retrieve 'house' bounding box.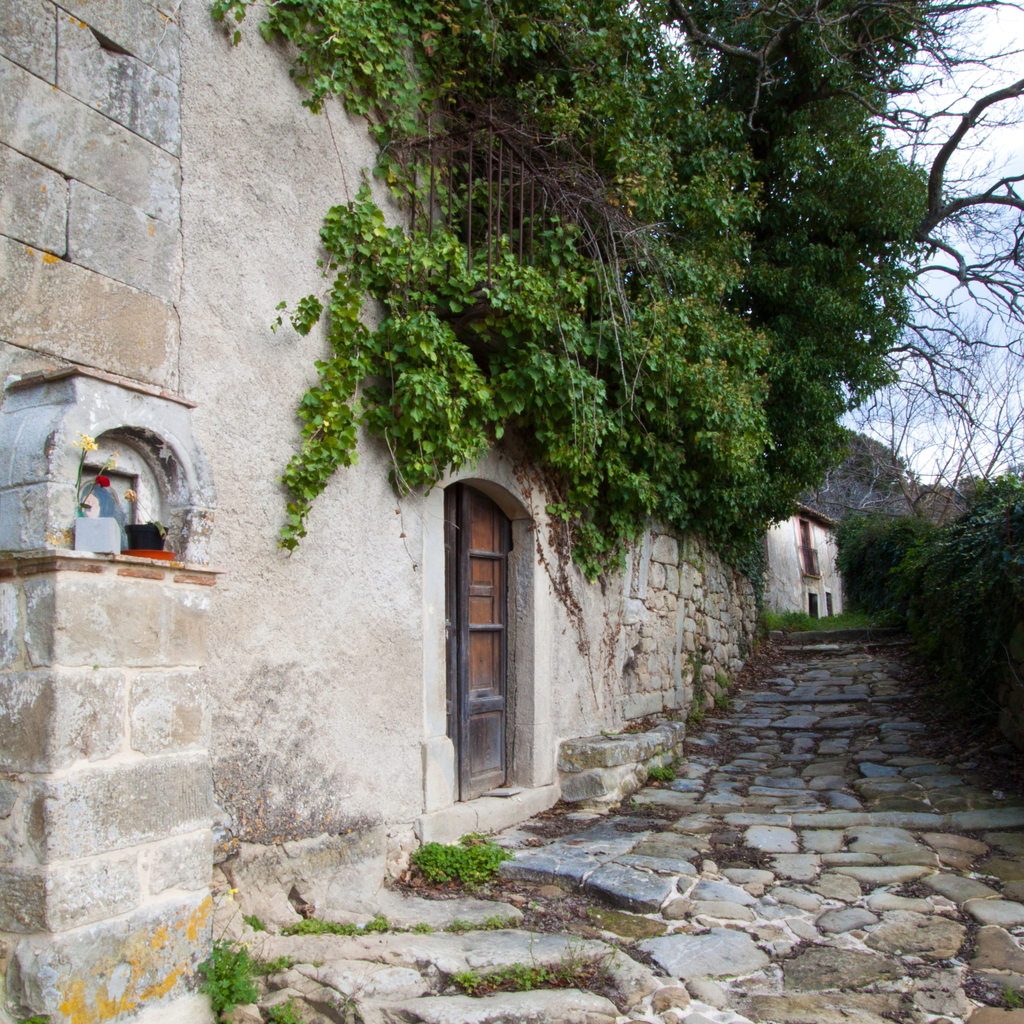
Bounding box: (x1=758, y1=497, x2=874, y2=630).
